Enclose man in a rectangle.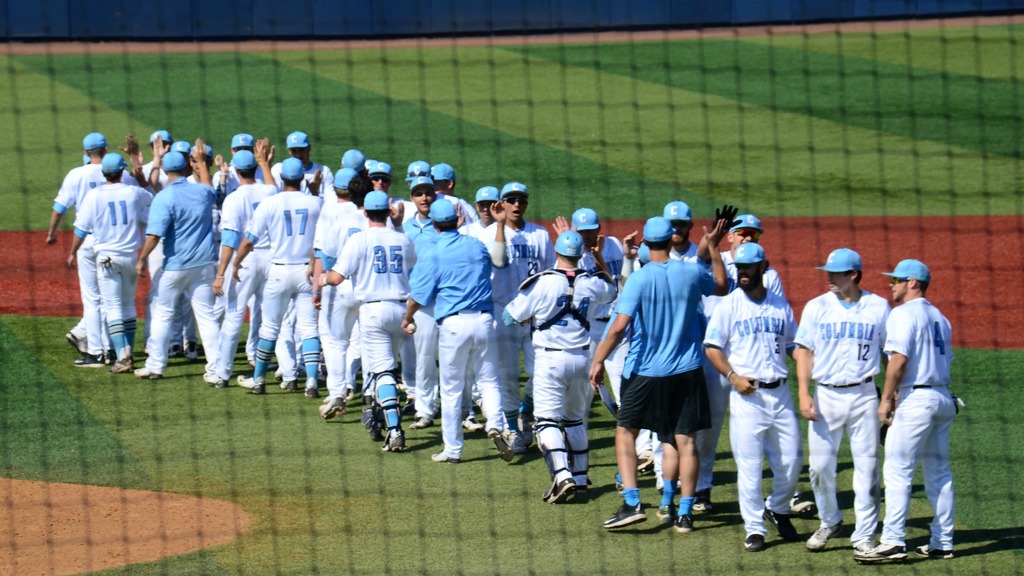
<box>207,160,284,386</box>.
